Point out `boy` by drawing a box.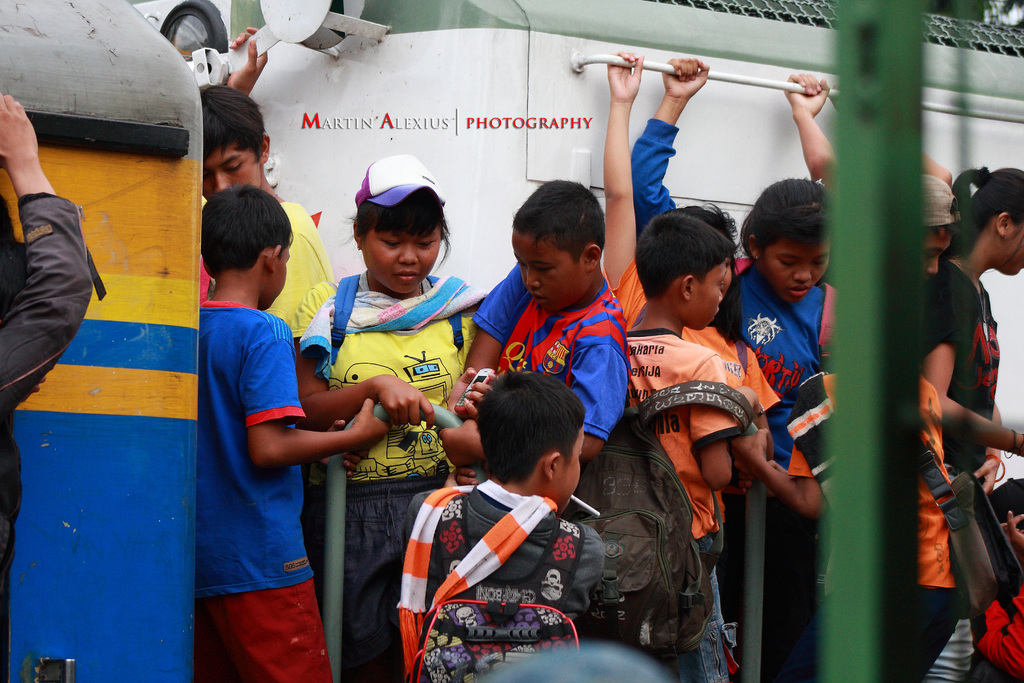
box=[438, 176, 615, 468].
